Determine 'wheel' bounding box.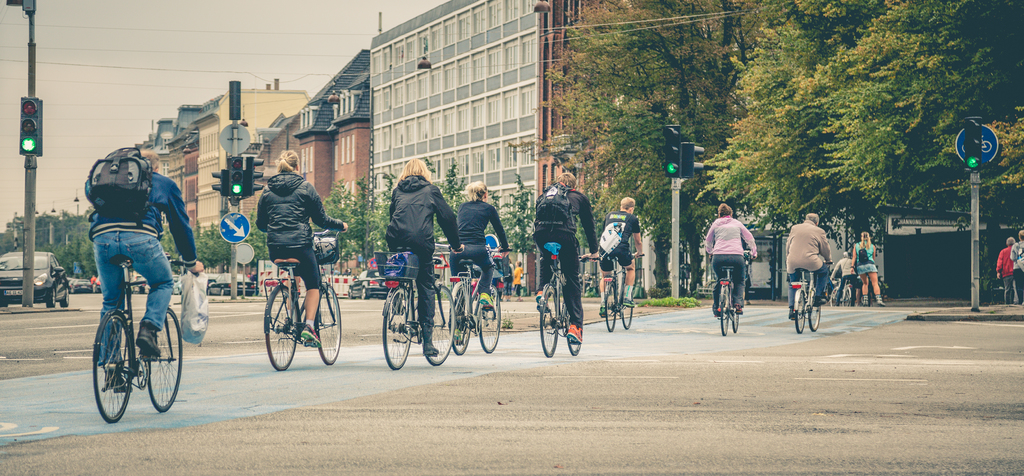
Determined: <region>722, 289, 730, 336</region>.
